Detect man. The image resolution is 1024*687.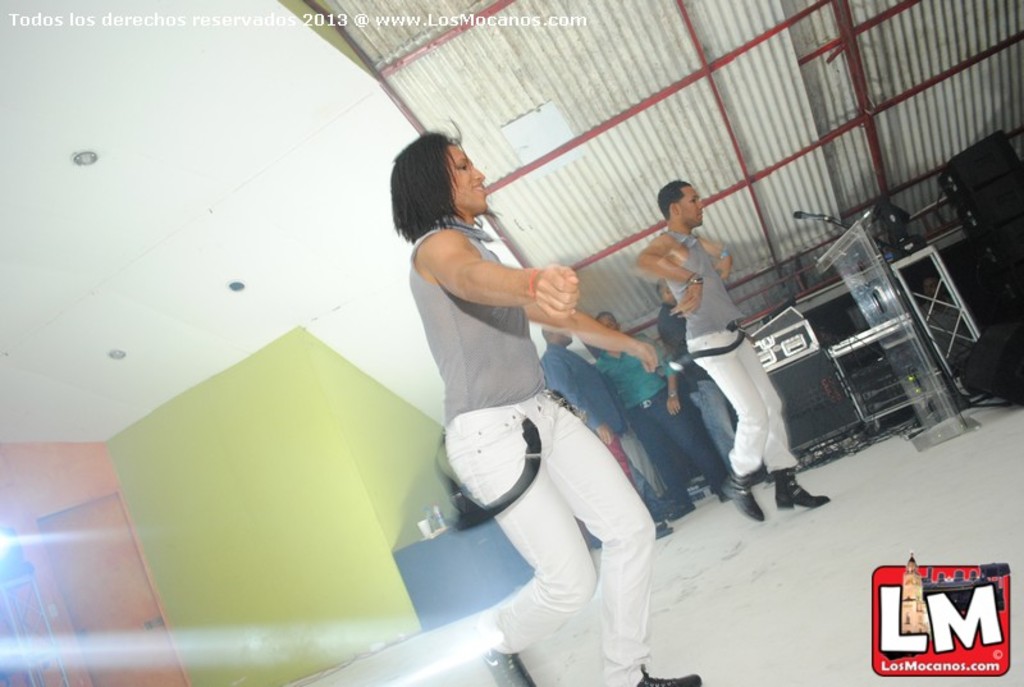
x1=600, y1=302, x2=735, y2=509.
